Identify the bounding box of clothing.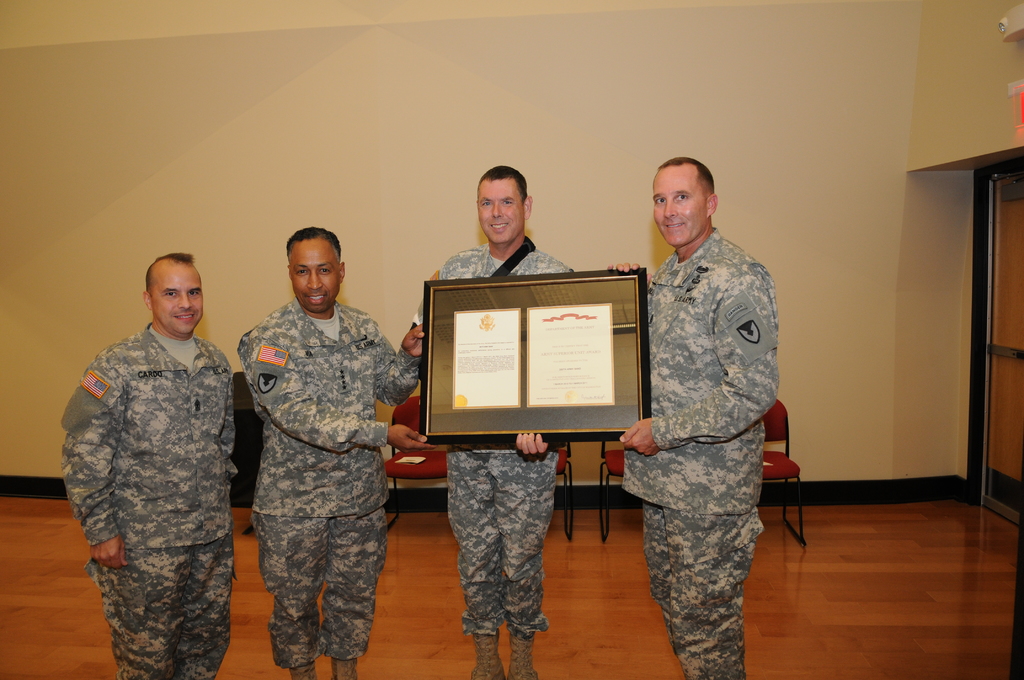
55 318 237 679.
